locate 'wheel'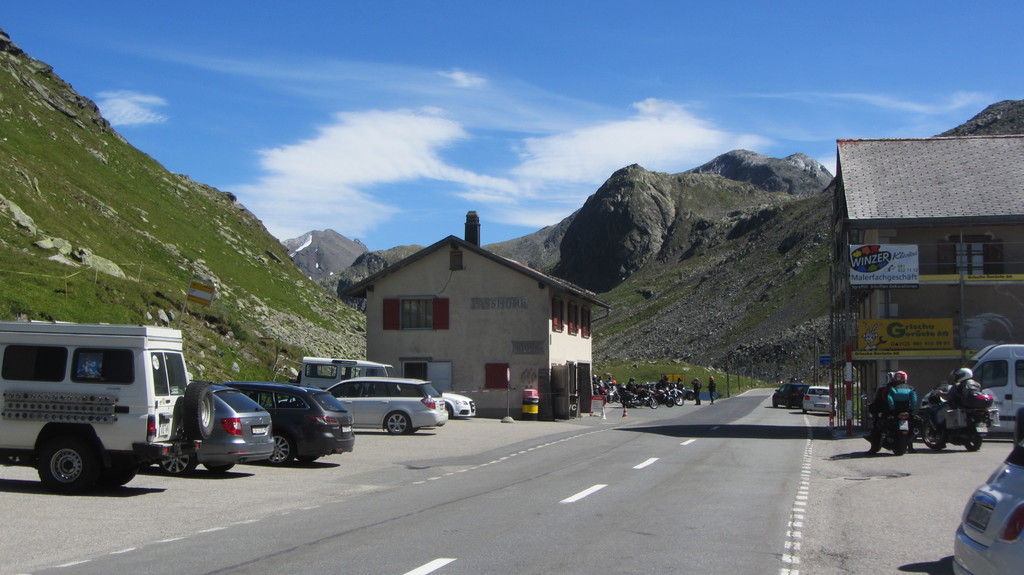
x1=687, y1=393, x2=695, y2=400
